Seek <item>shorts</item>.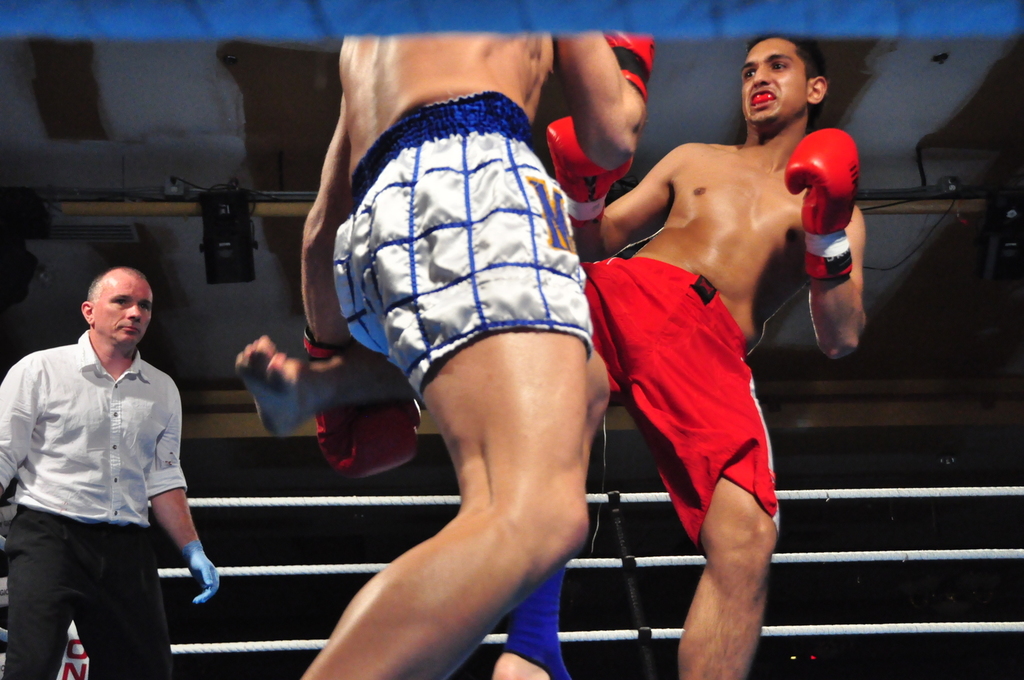
locate(331, 88, 593, 393).
